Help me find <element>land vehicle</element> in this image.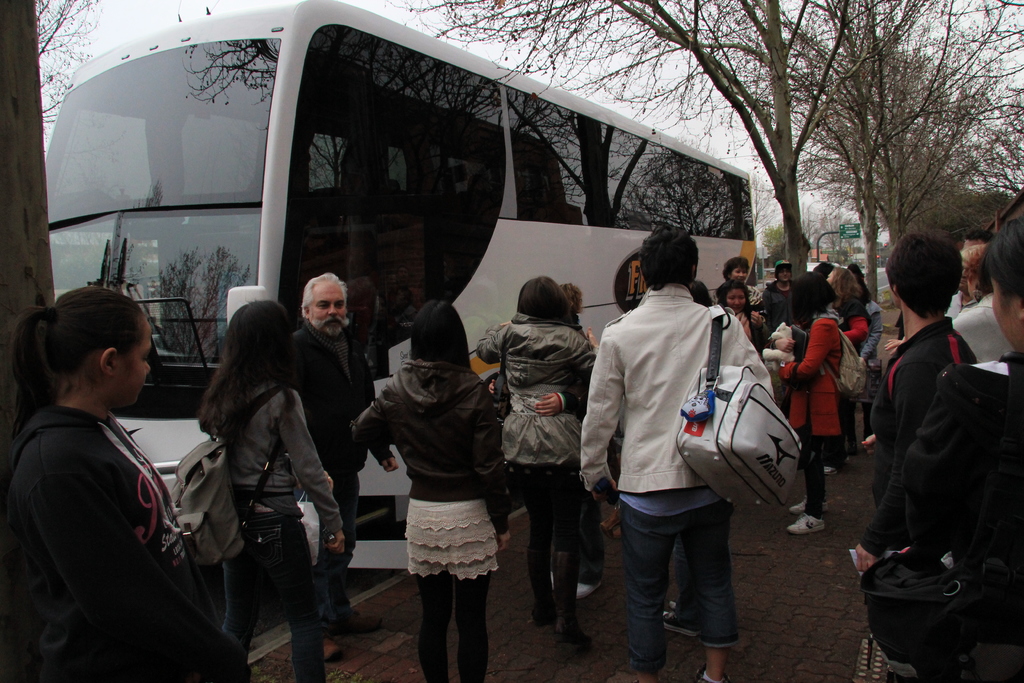
Found it: <bbox>56, 46, 904, 596</bbox>.
